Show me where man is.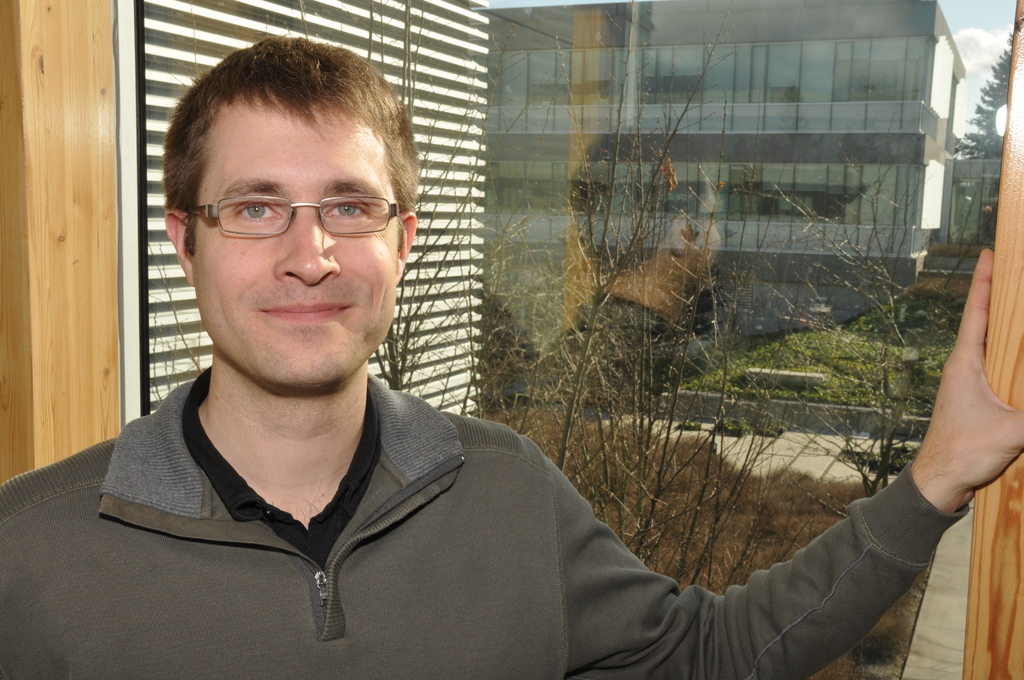
man is at [35, 78, 839, 674].
